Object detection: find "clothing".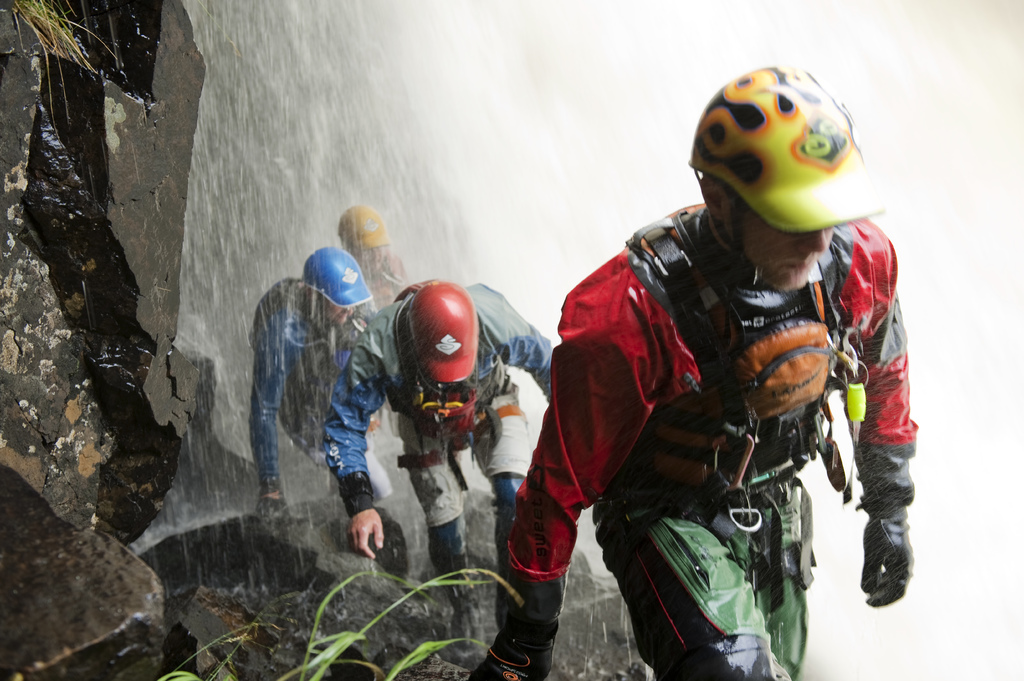
324,275,553,534.
